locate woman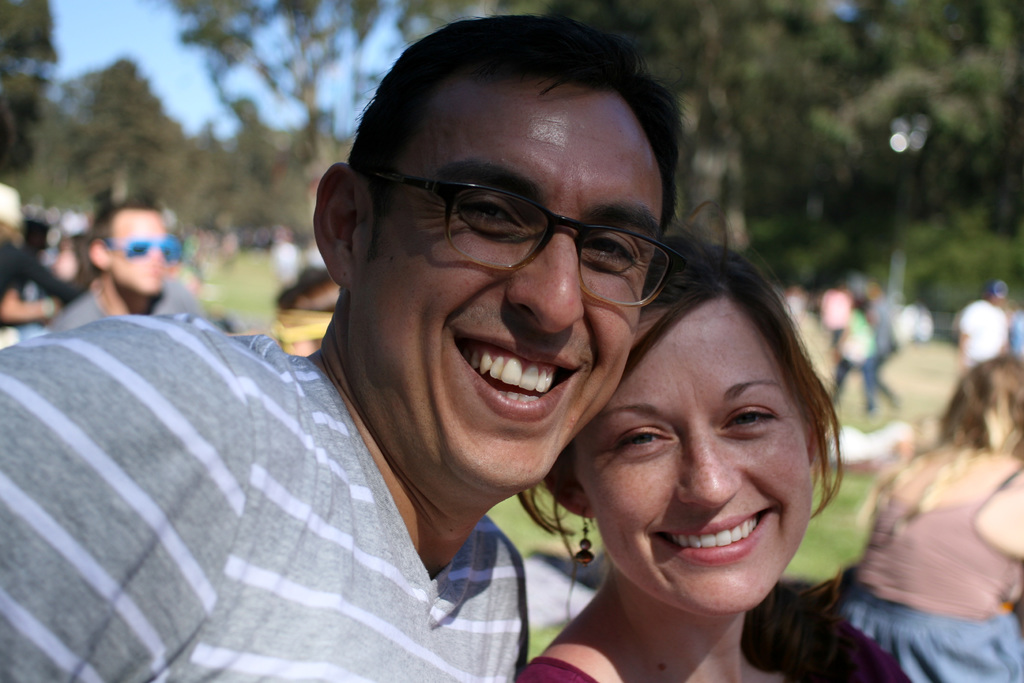
bbox=(510, 236, 910, 682)
